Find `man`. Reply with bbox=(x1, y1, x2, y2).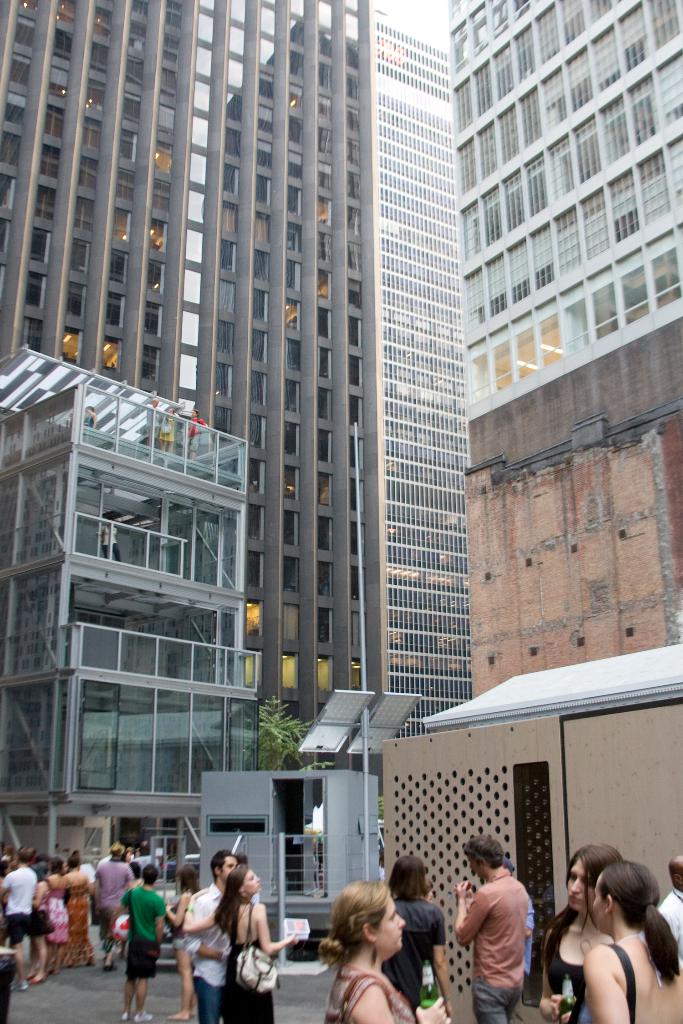
bbox=(179, 857, 238, 1023).
